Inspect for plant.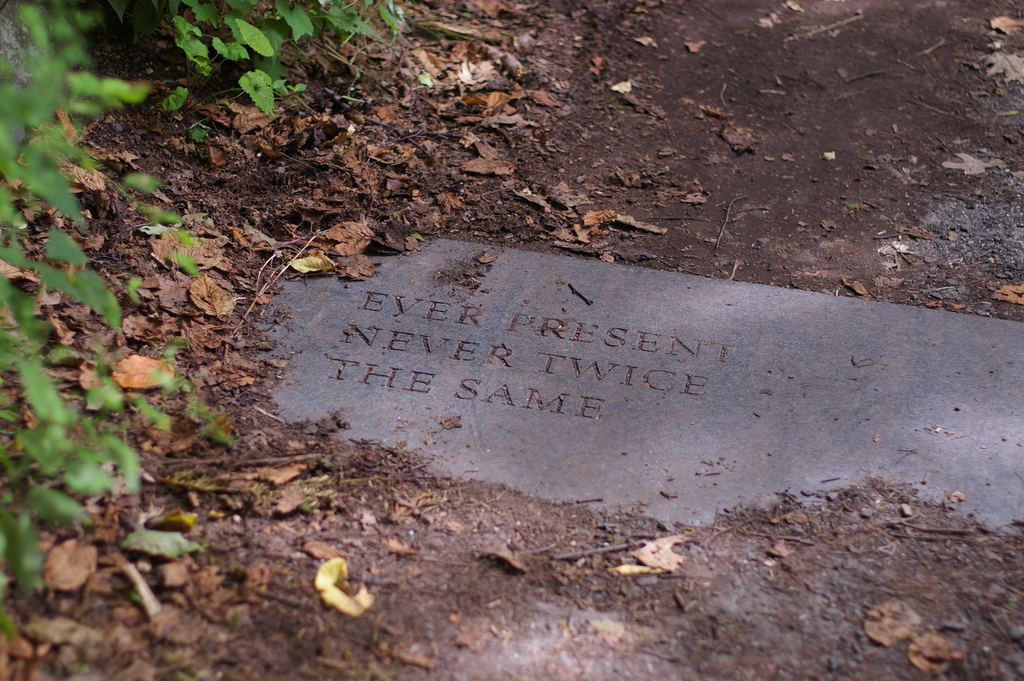
Inspection: [158,0,410,121].
